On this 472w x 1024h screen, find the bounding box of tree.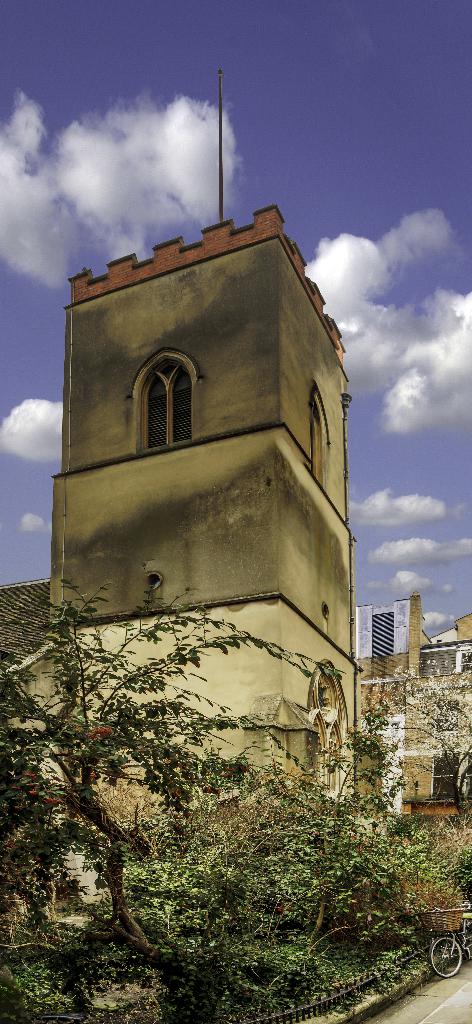
Bounding box: Rect(0, 577, 350, 966).
